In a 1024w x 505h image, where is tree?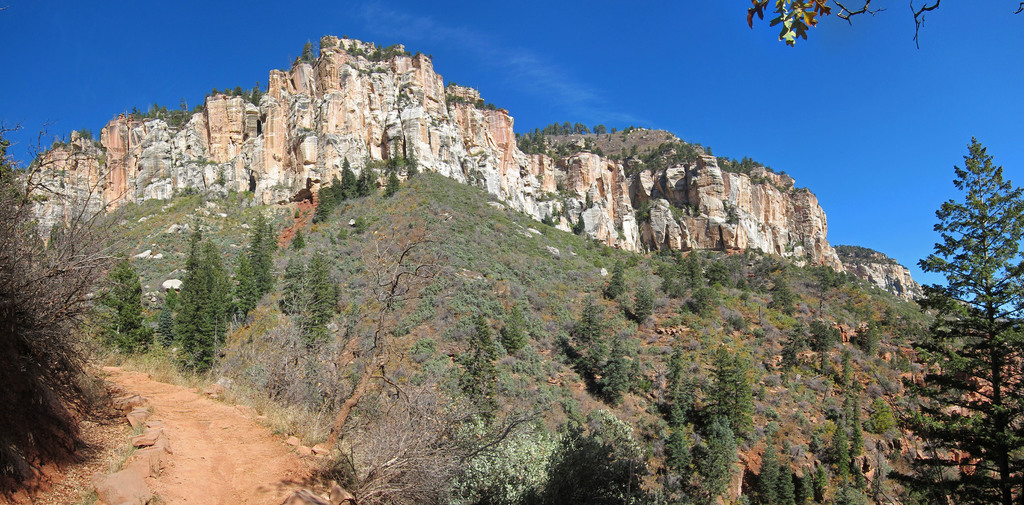
801:466:815:496.
